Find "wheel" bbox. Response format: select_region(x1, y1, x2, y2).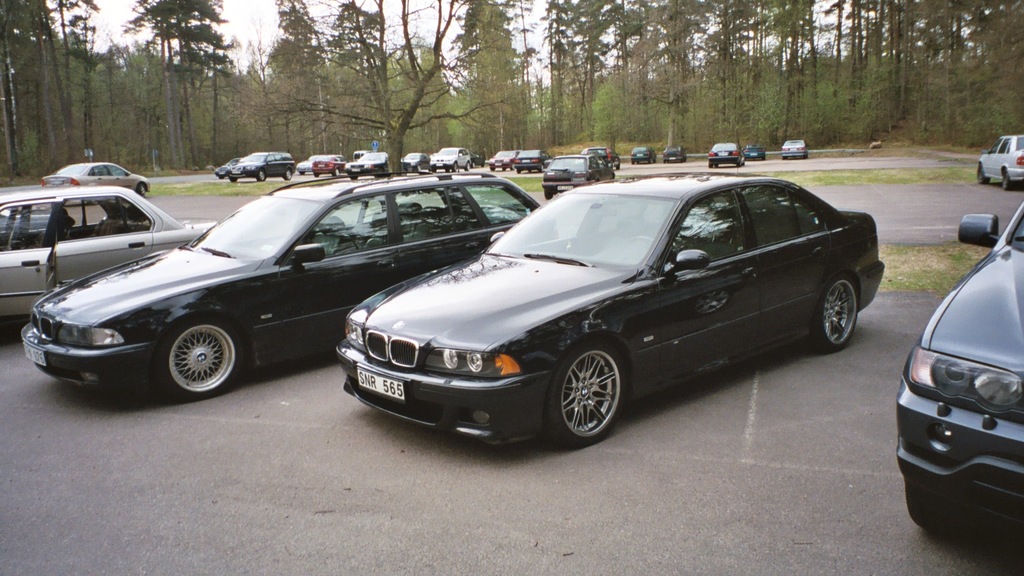
select_region(464, 162, 473, 171).
